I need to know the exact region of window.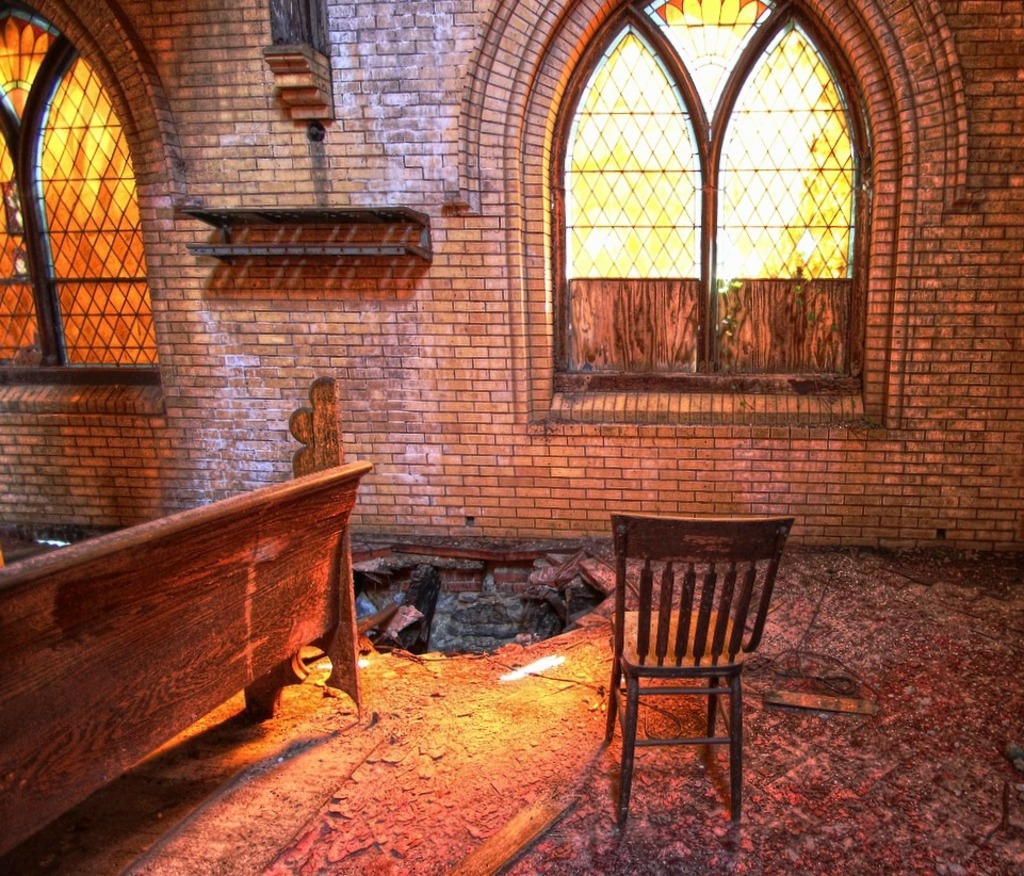
Region: box=[0, 0, 159, 388].
